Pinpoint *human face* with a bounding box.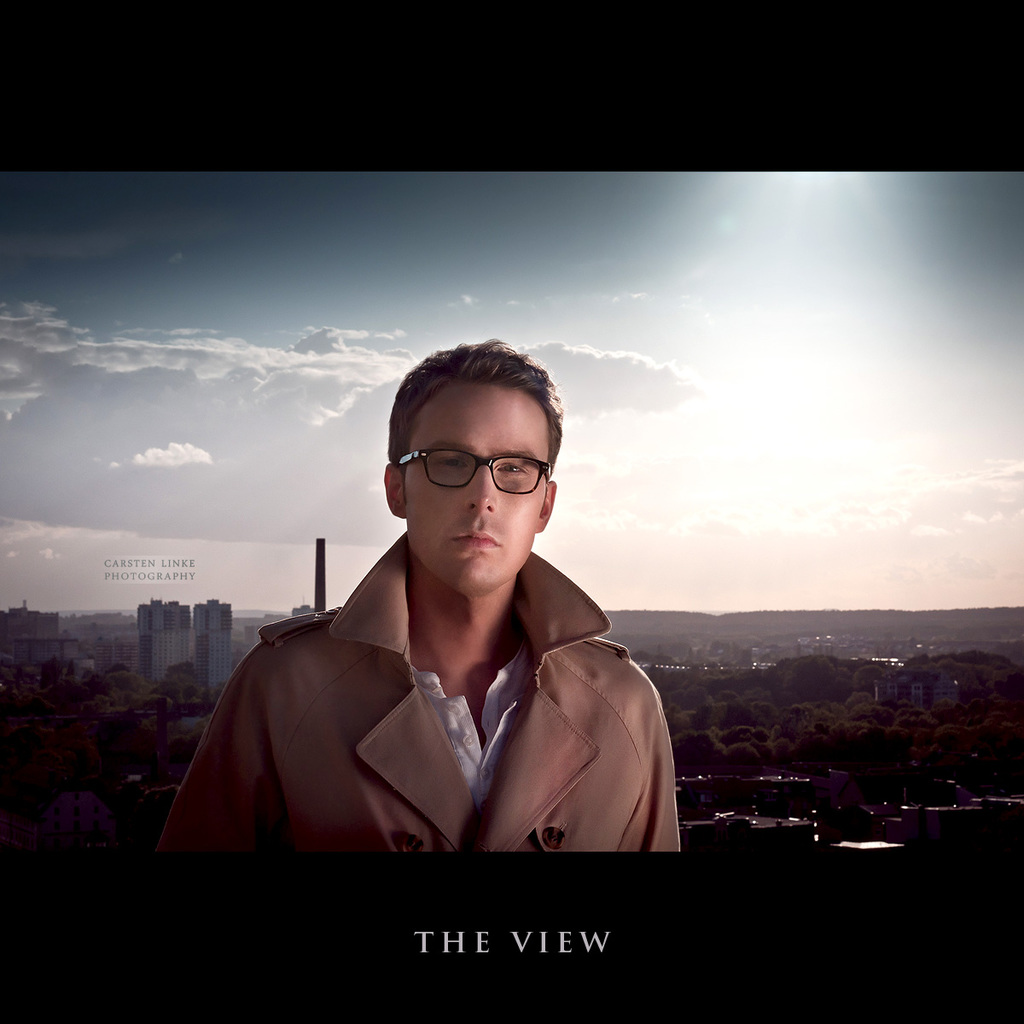
bbox=(402, 388, 554, 596).
